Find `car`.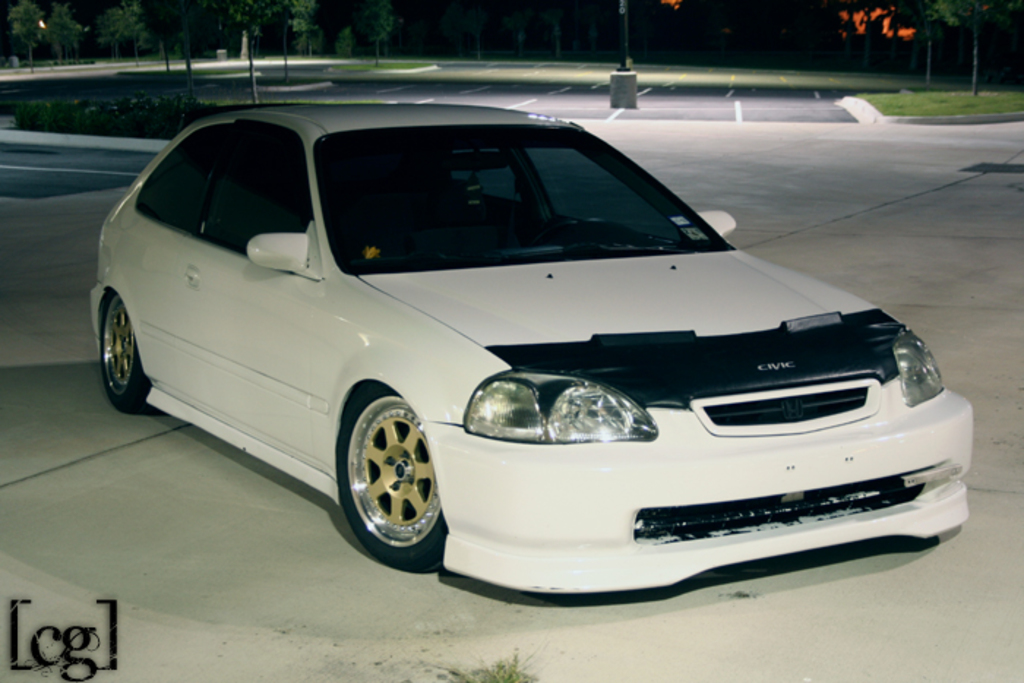
select_region(82, 101, 982, 601).
